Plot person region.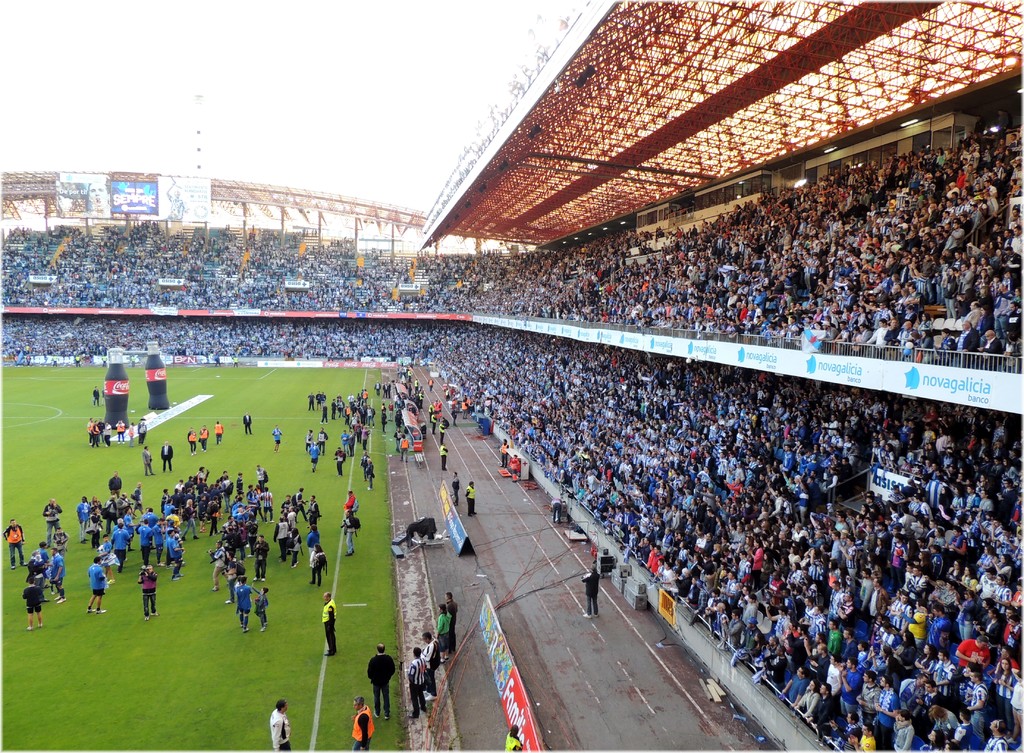
Plotted at box=[256, 585, 267, 622].
